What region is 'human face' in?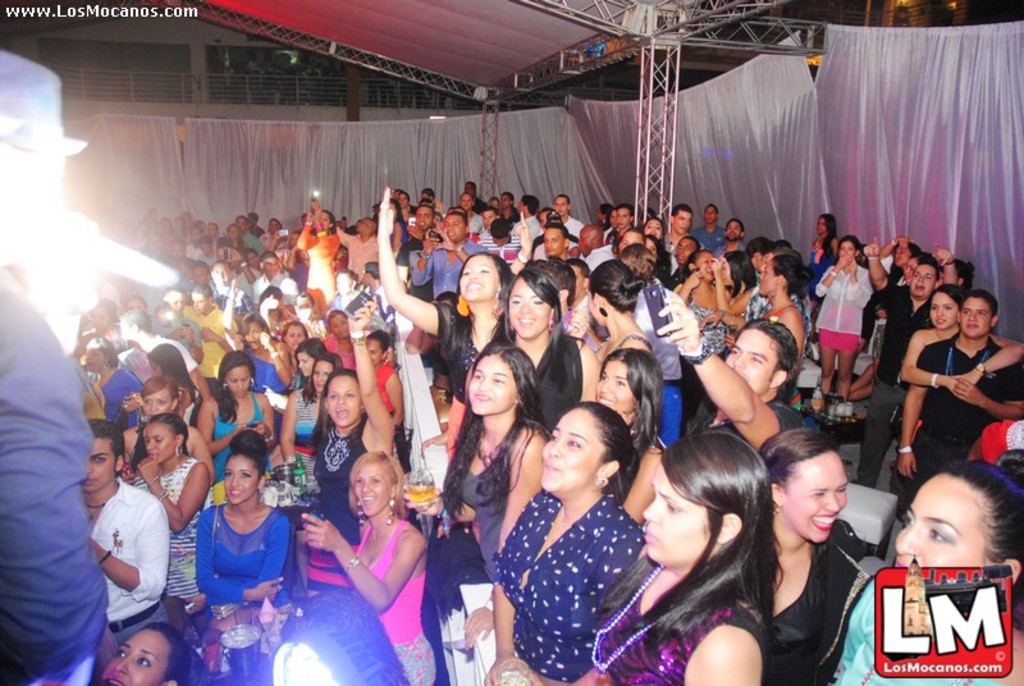
(145,357,163,378).
